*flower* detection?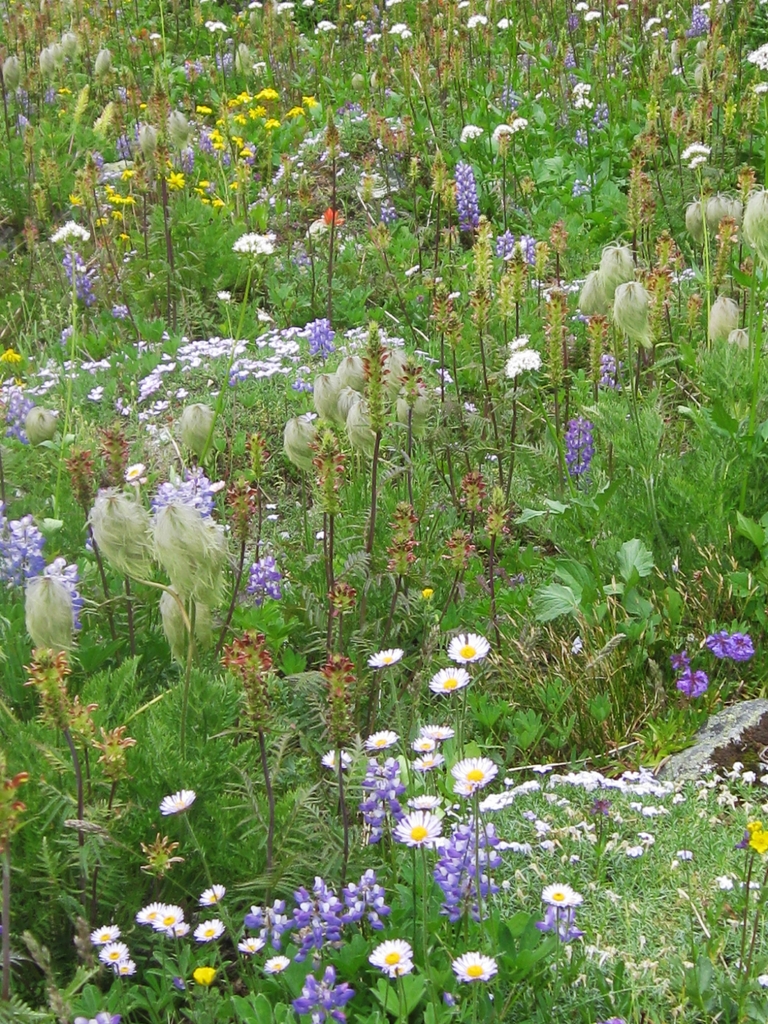
[424,726,446,735]
